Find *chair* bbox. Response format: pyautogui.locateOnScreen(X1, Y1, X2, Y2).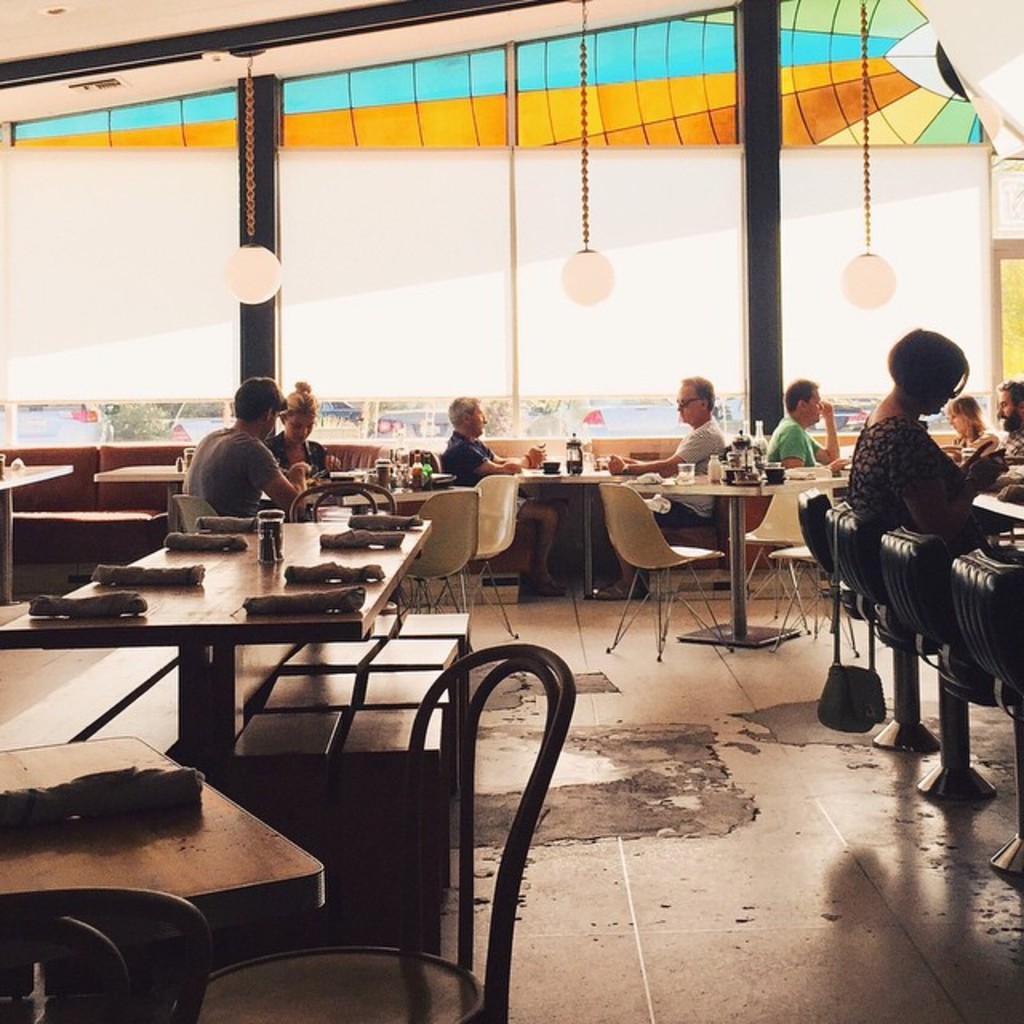
pyautogui.locateOnScreen(946, 549, 1022, 883).
